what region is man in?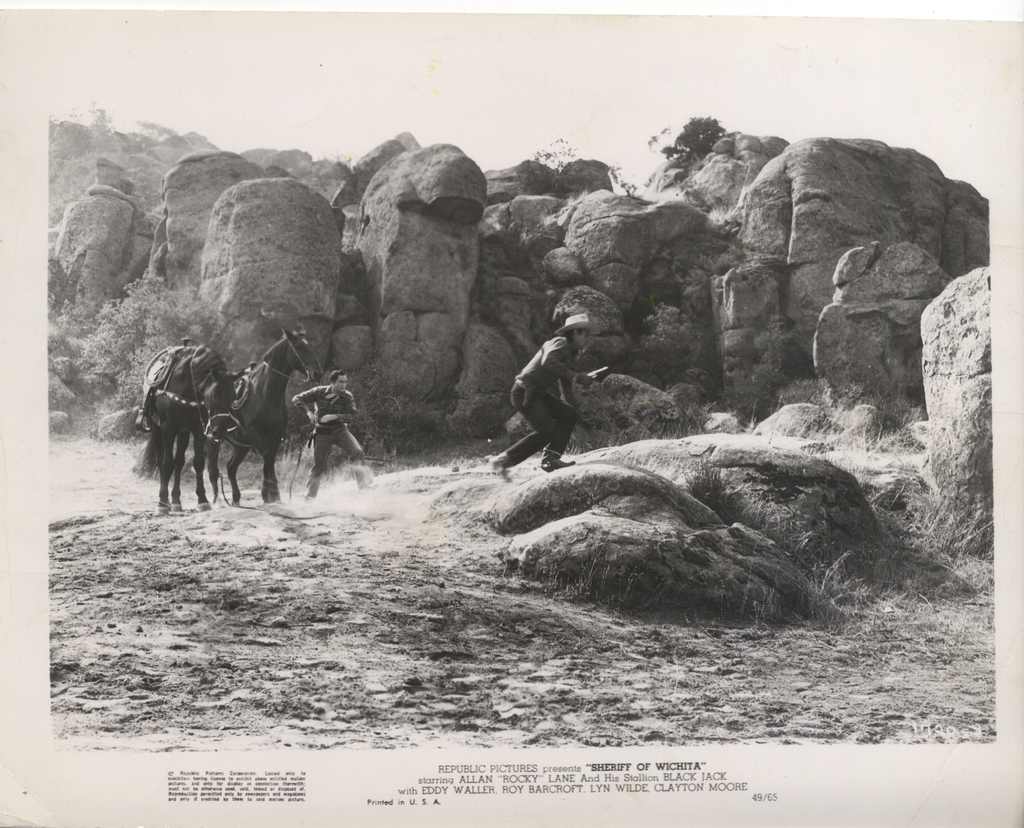
bbox=(296, 373, 377, 505).
